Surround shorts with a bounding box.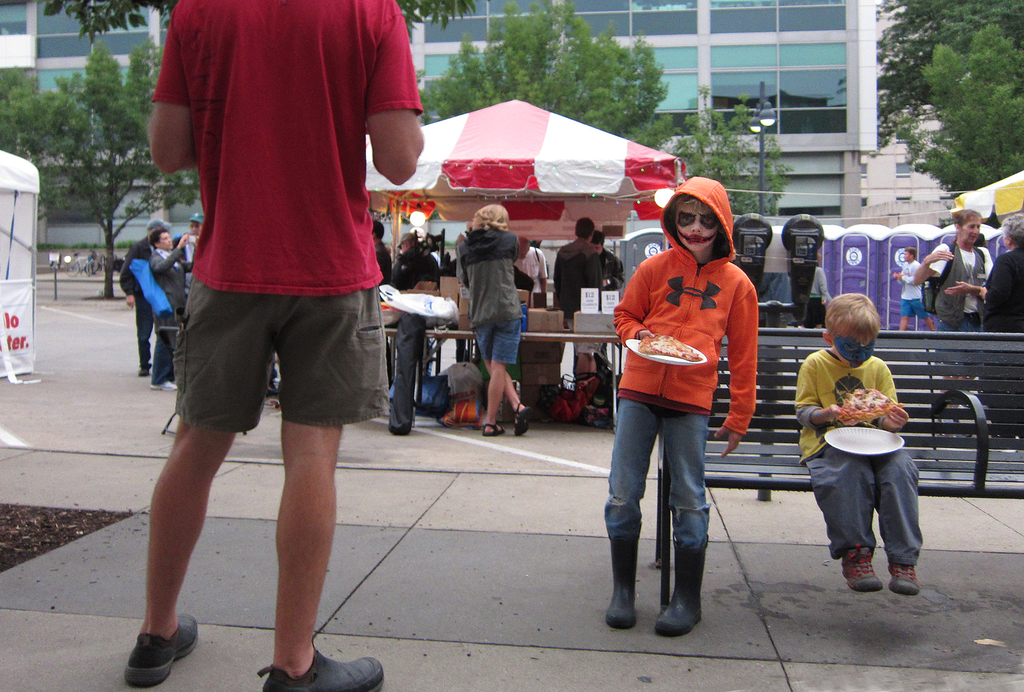
(x1=803, y1=296, x2=823, y2=328).
